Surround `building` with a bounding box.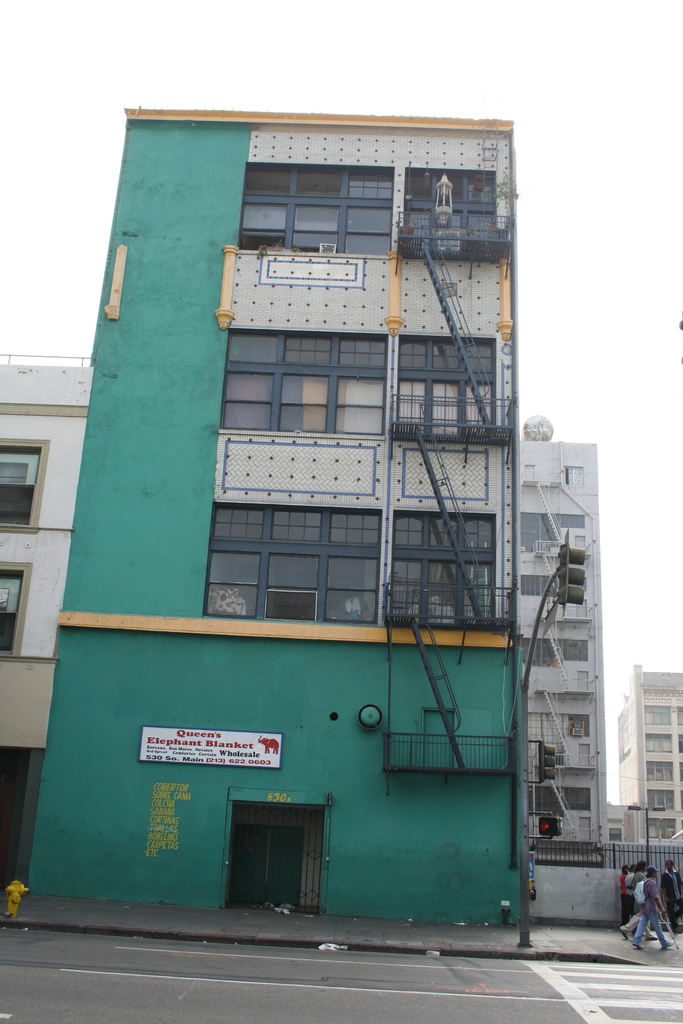
rect(16, 104, 531, 925).
